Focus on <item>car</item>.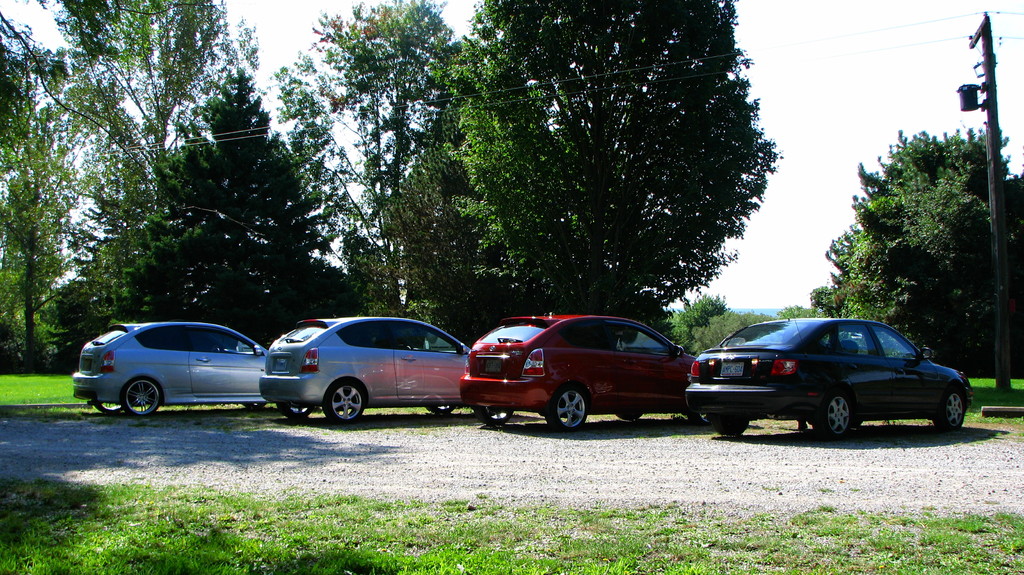
Focused at (x1=680, y1=312, x2=975, y2=440).
